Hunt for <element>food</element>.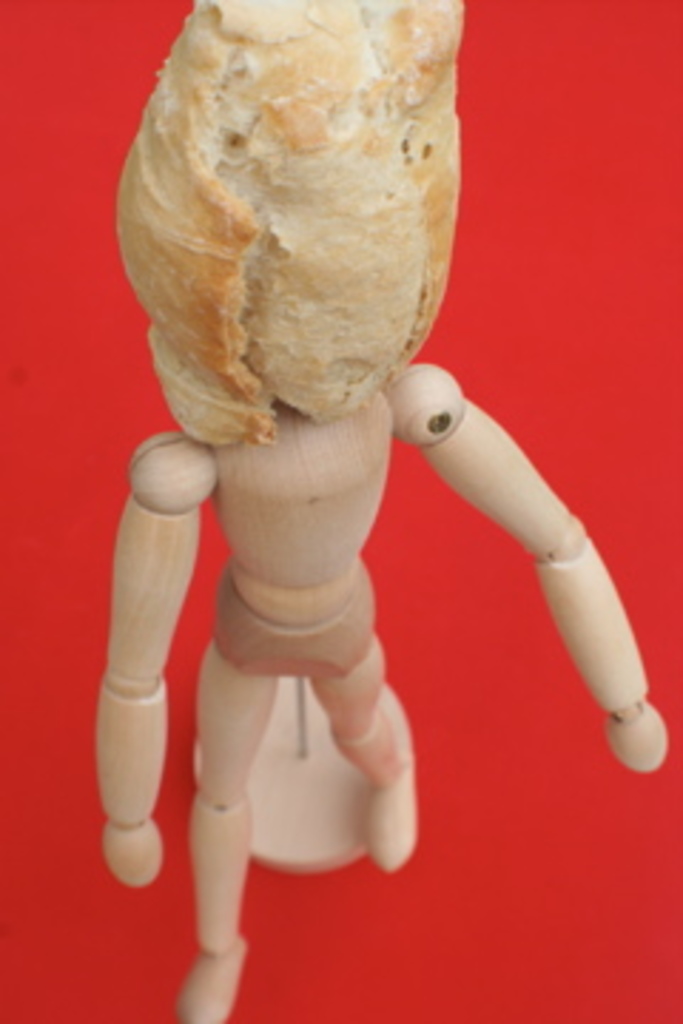
Hunted down at (102,0,470,447).
